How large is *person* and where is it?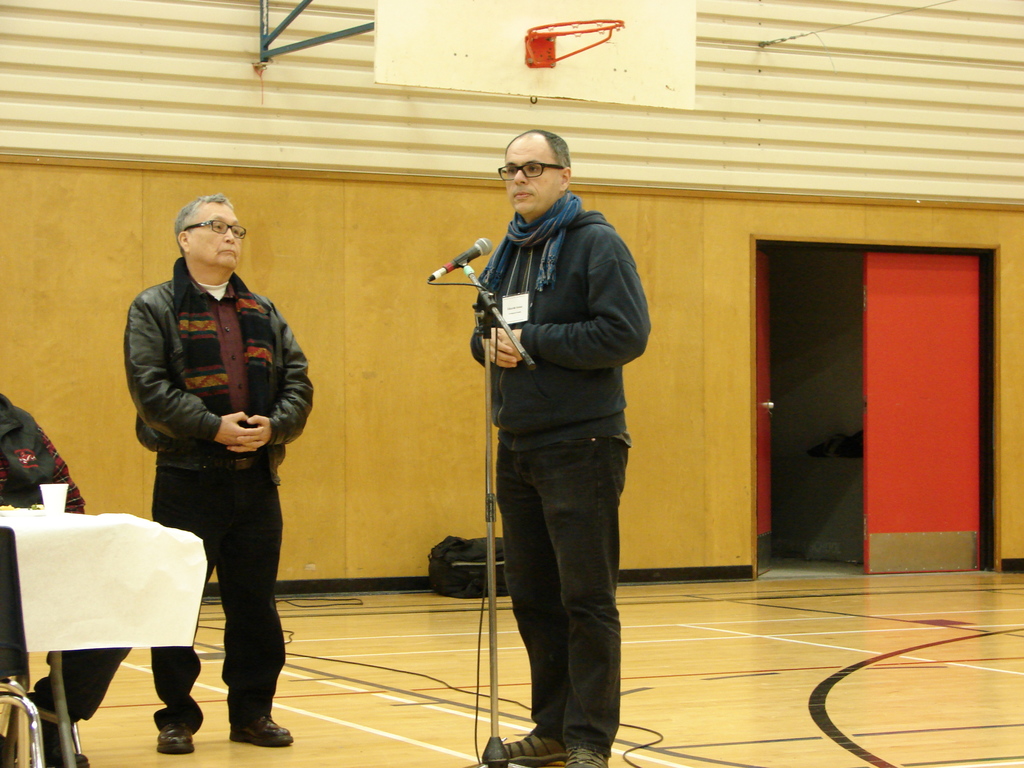
Bounding box: Rect(467, 126, 652, 767).
